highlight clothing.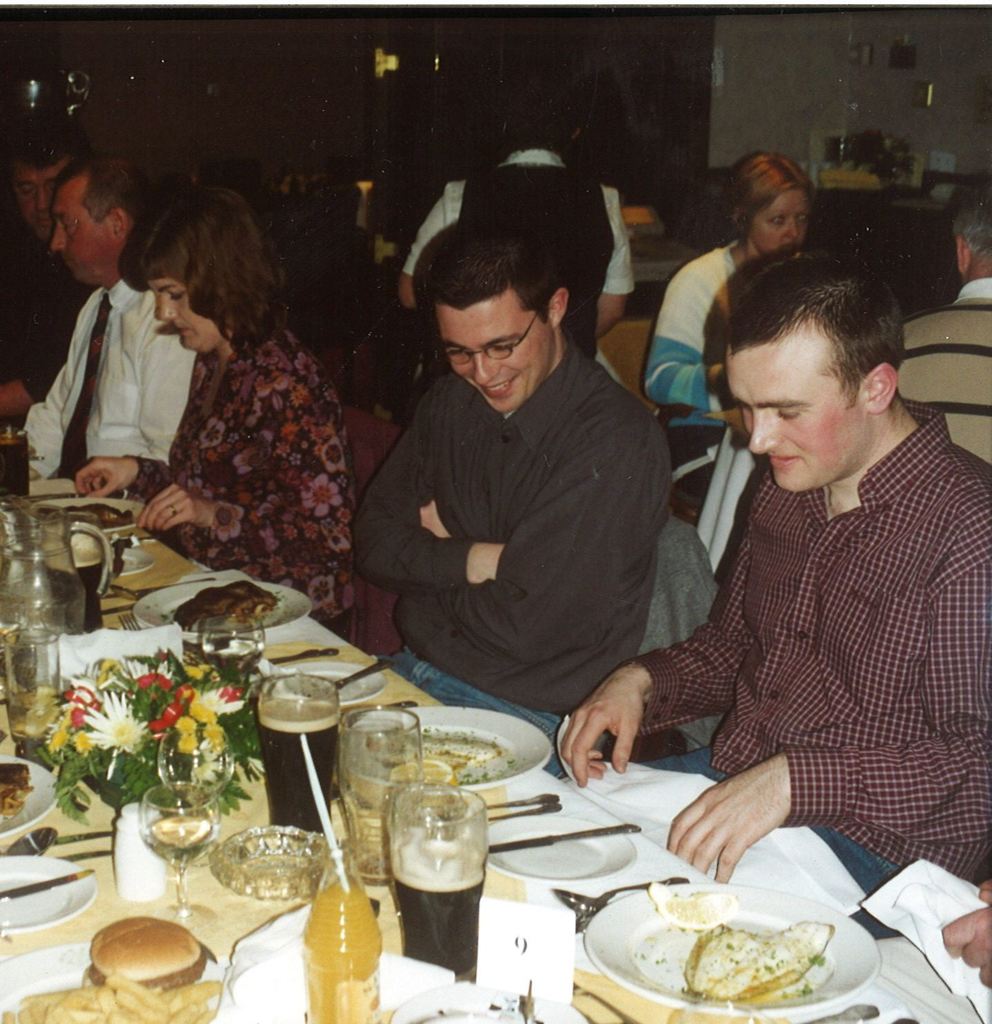
Highlighted region: <bbox>397, 147, 636, 350</bbox>.
